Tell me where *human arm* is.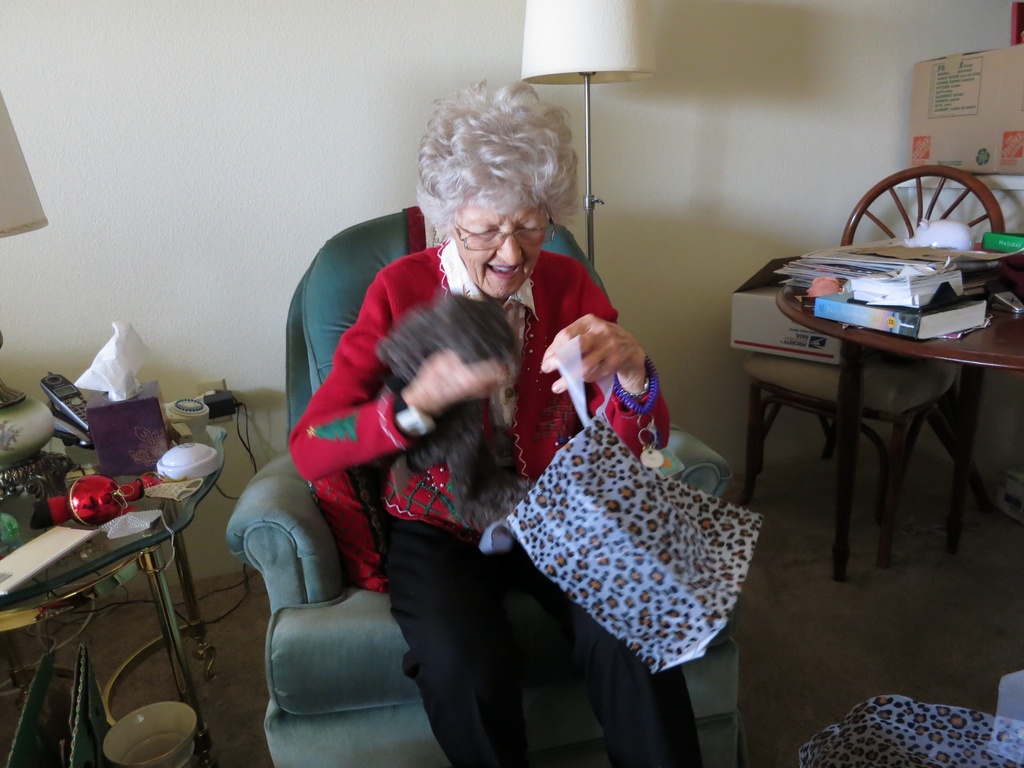
*human arm* is at x1=279 y1=250 x2=525 y2=478.
